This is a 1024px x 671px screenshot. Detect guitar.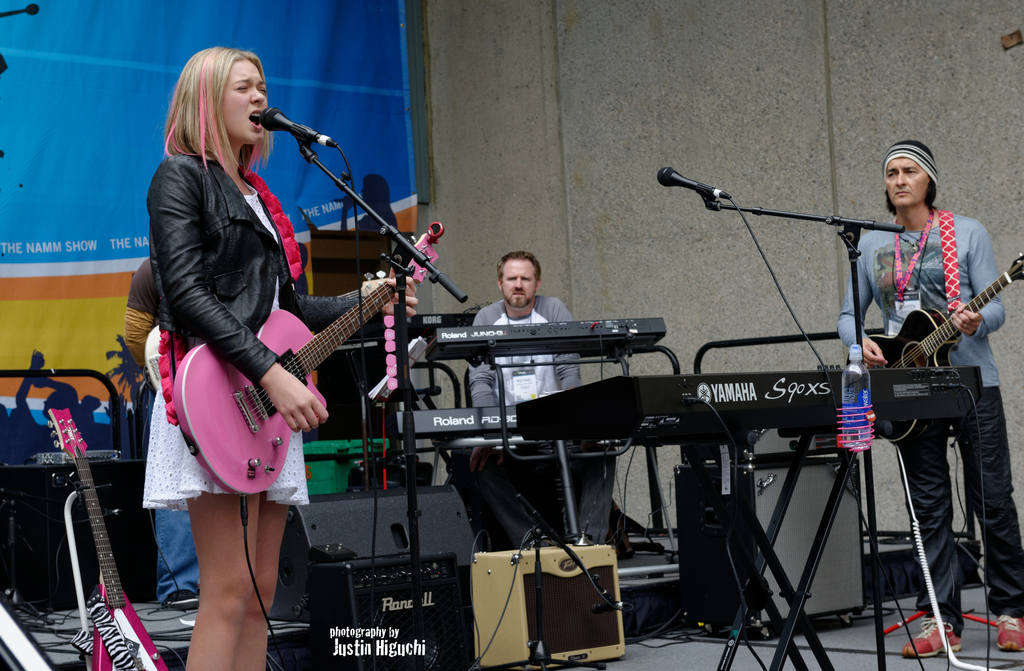
{"left": 855, "top": 249, "right": 1023, "bottom": 435}.
